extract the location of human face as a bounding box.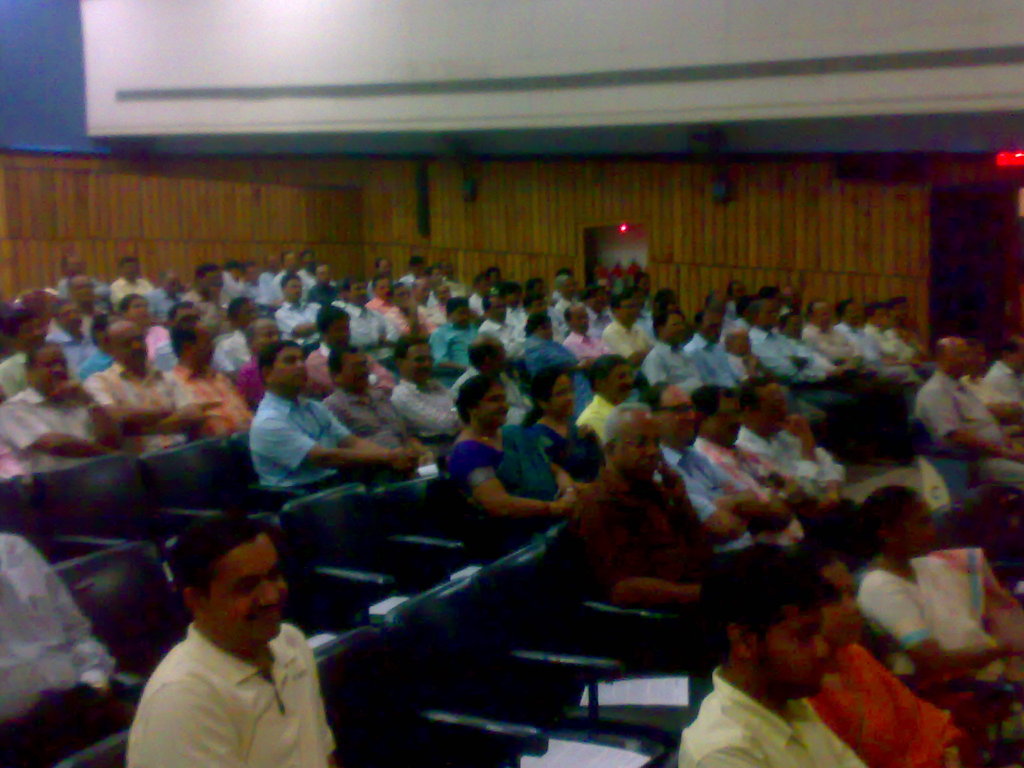
rect(715, 401, 746, 441).
